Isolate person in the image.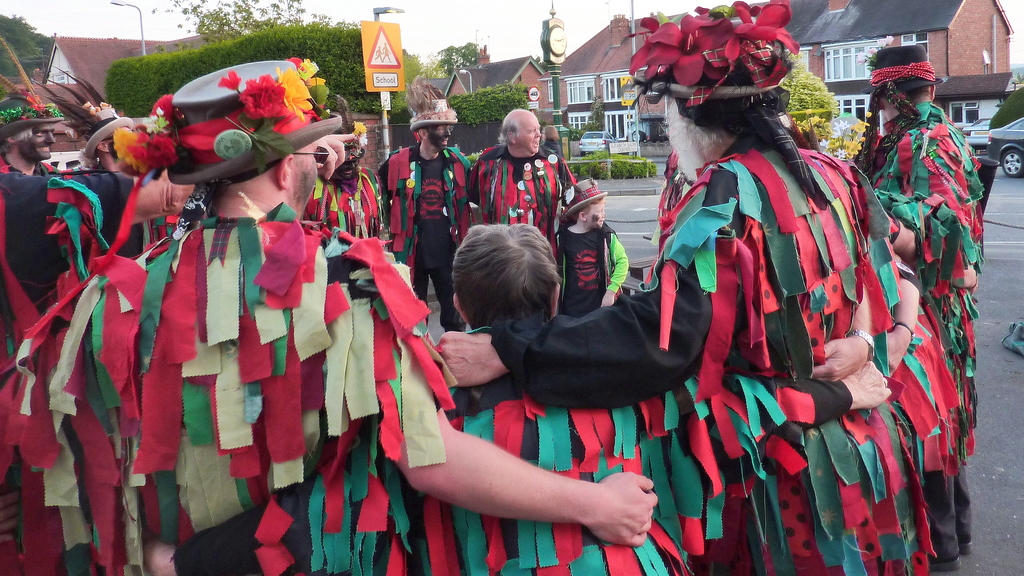
Isolated region: [x1=385, y1=220, x2=697, y2=575].
